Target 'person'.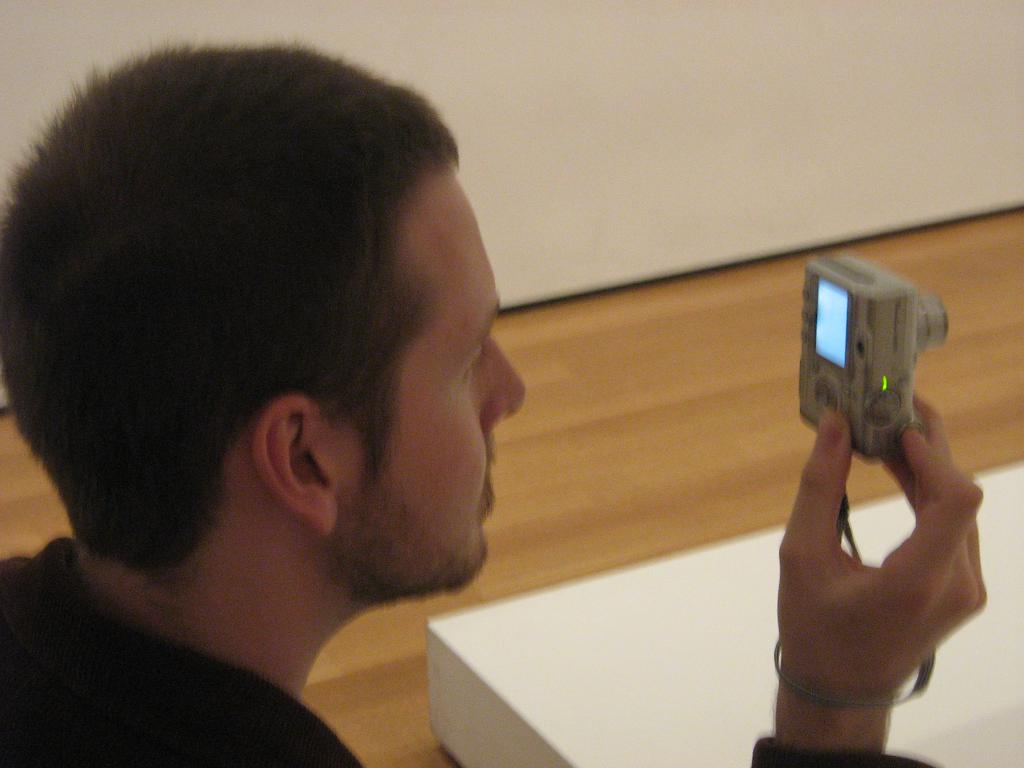
Target region: left=0, top=37, right=987, bottom=767.
